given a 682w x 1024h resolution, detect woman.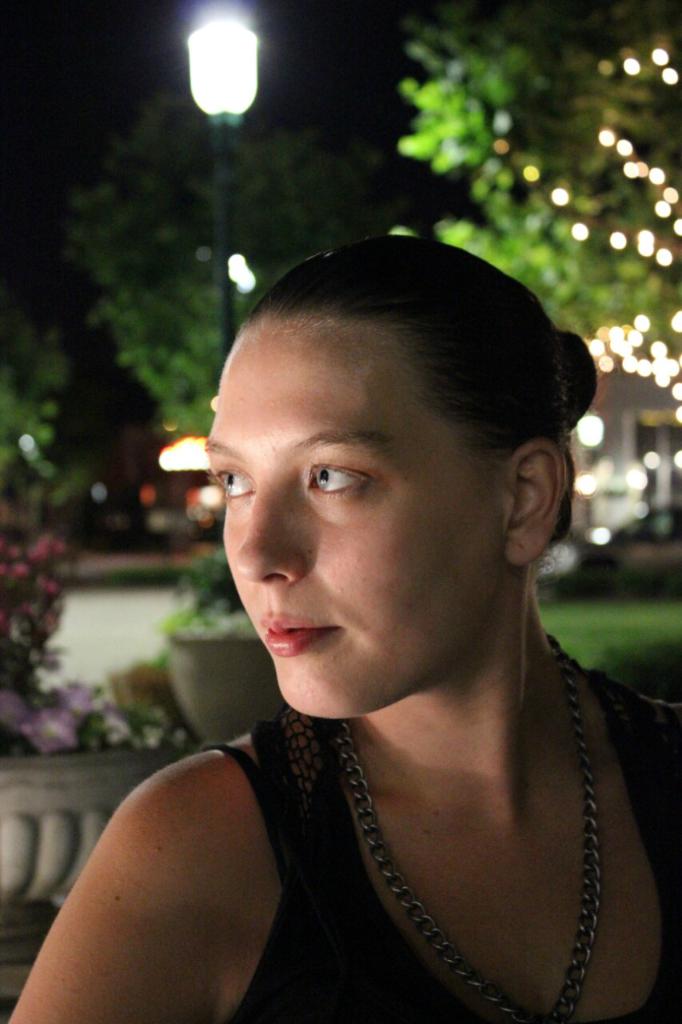
{"left": 33, "top": 201, "right": 681, "bottom": 1004}.
